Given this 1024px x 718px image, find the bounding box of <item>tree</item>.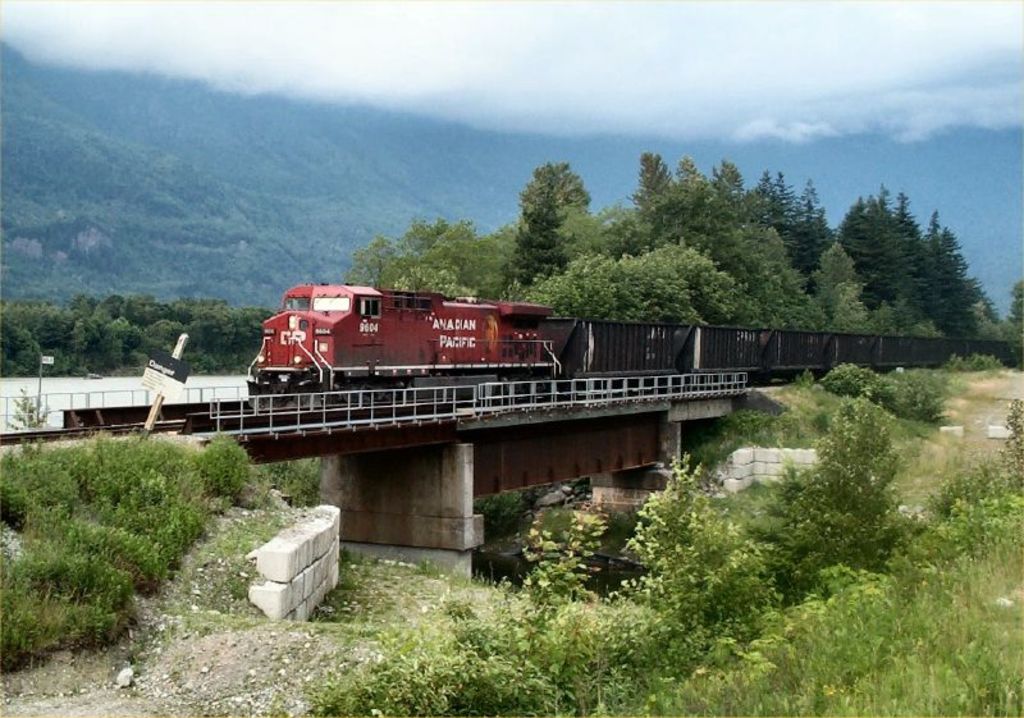
<region>989, 273, 1023, 367</region>.
